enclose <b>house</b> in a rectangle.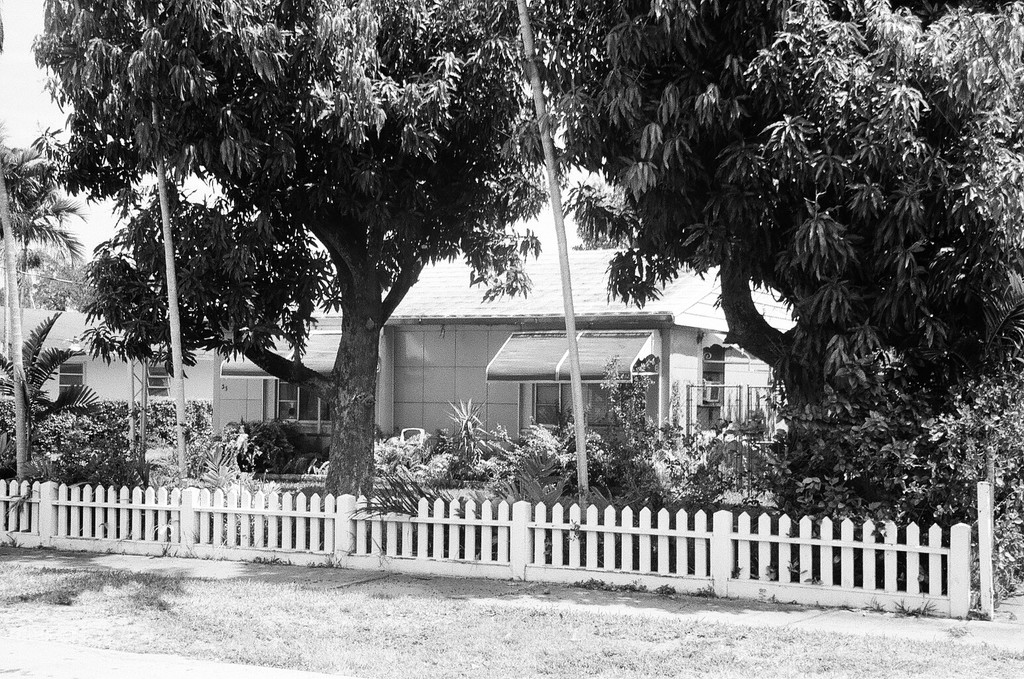
crop(0, 291, 215, 438).
